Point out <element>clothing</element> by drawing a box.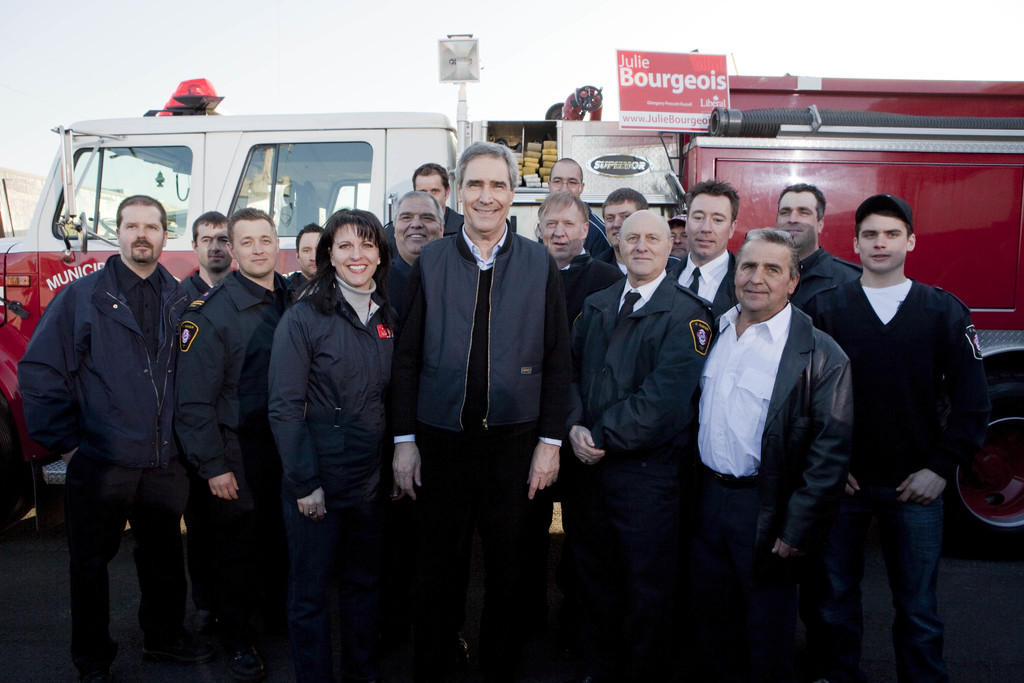
(x1=167, y1=258, x2=312, y2=659).
